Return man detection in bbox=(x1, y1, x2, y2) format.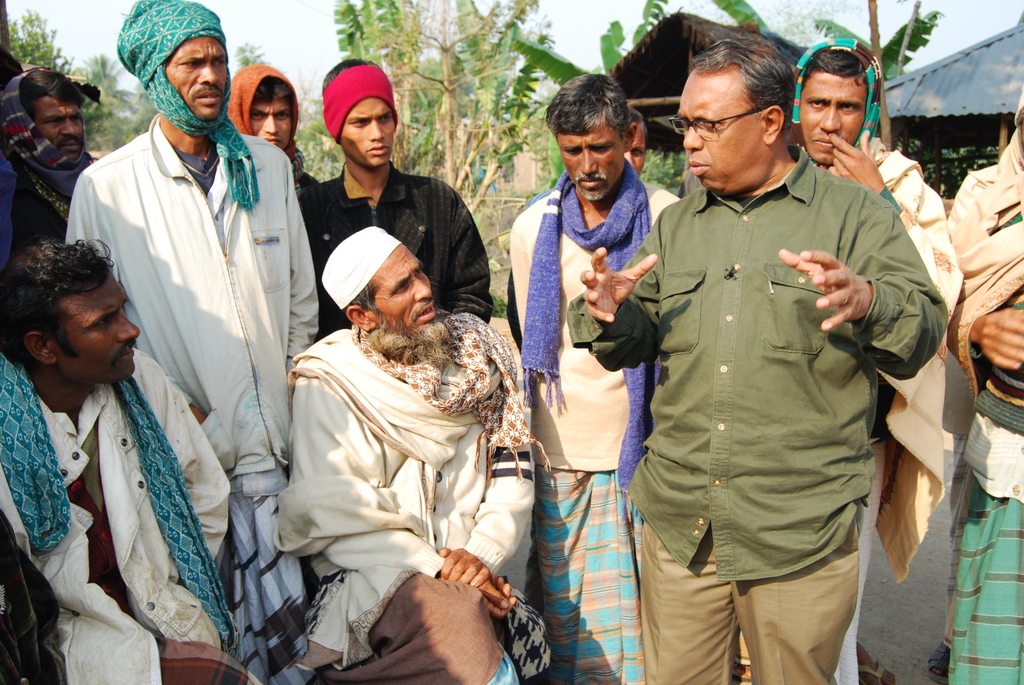
bbox=(943, 86, 1023, 684).
